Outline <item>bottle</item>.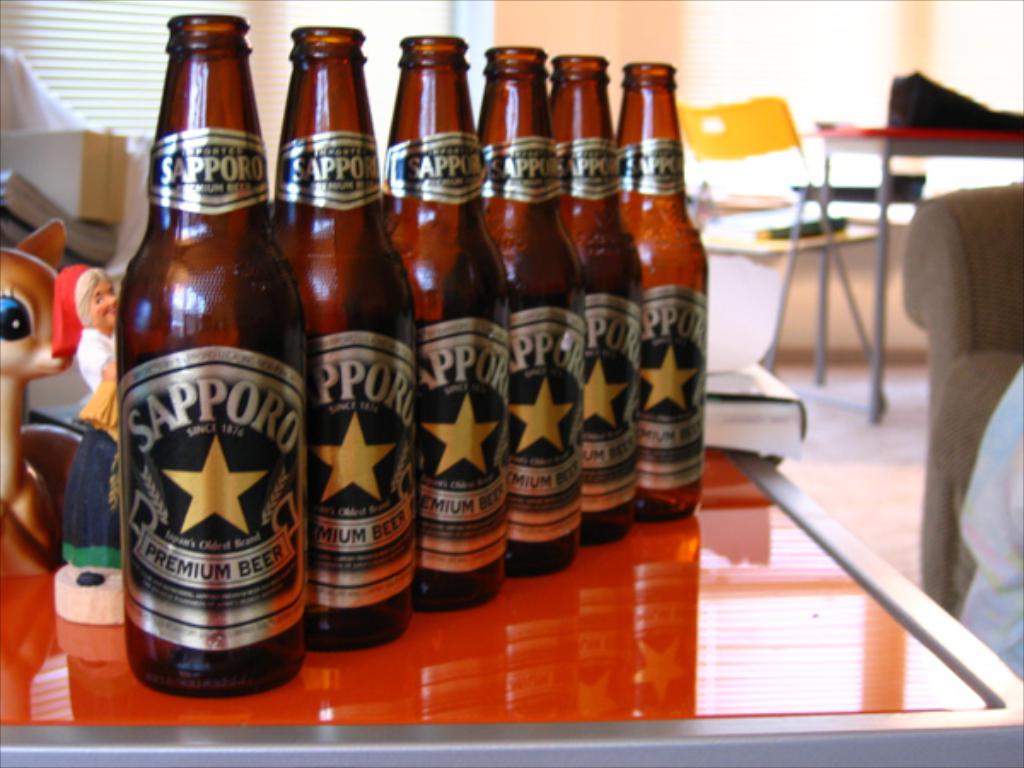
Outline: {"x1": 556, "y1": 41, "x2": 640, "y2": 556}.
